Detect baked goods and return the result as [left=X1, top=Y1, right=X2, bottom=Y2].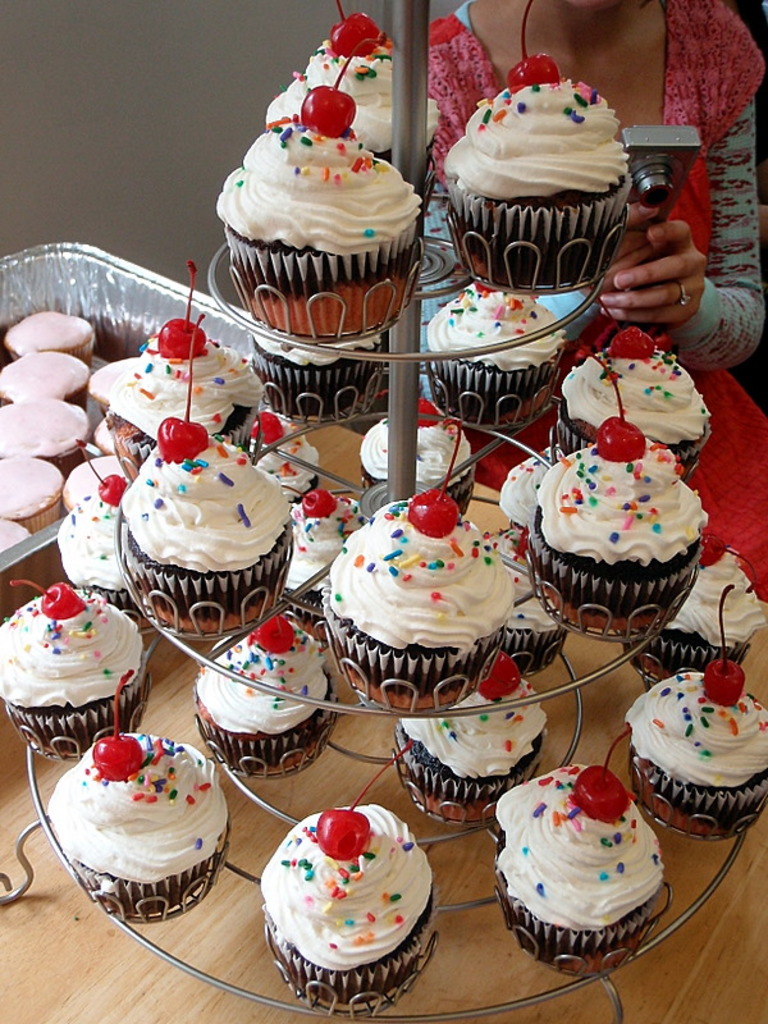
[left=278, top=490, right=355, bottom=632].
